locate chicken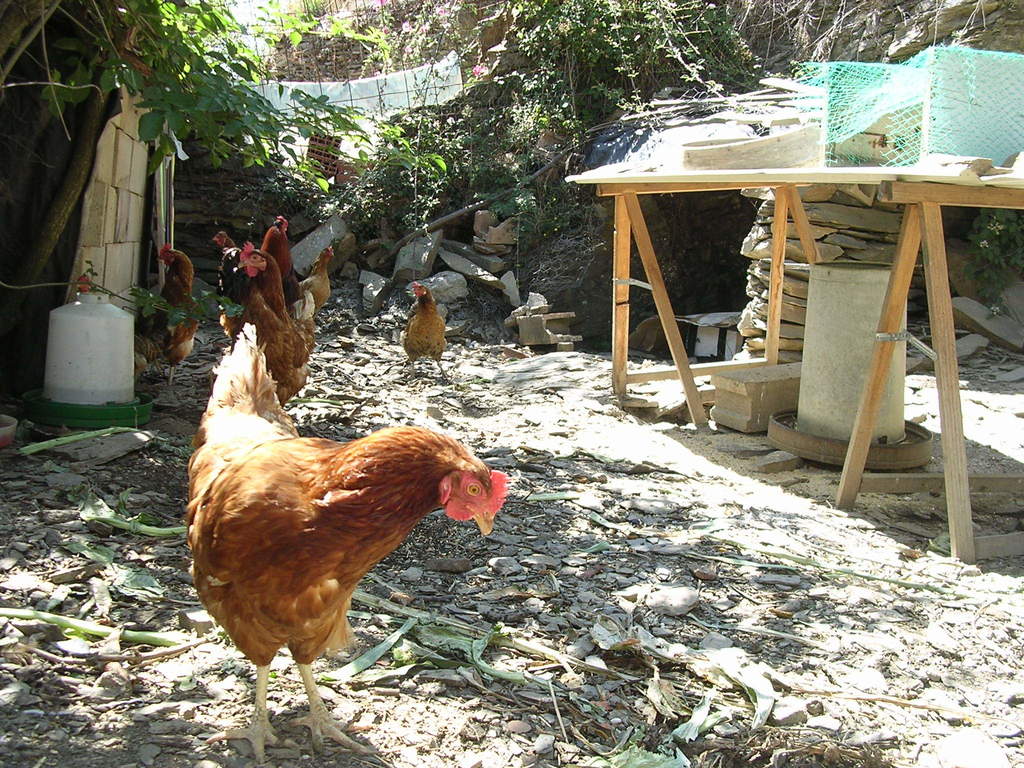
(295, 236, 333, 316)
